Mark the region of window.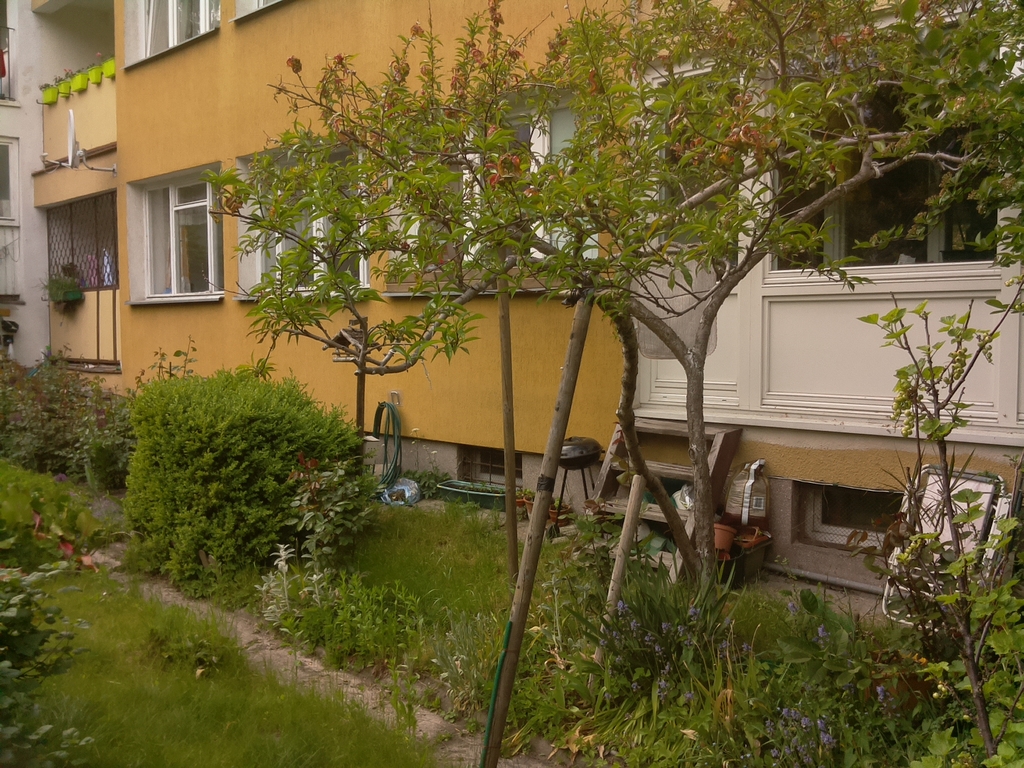
Region: (left=644, top=57, right=736, bottom=265).
